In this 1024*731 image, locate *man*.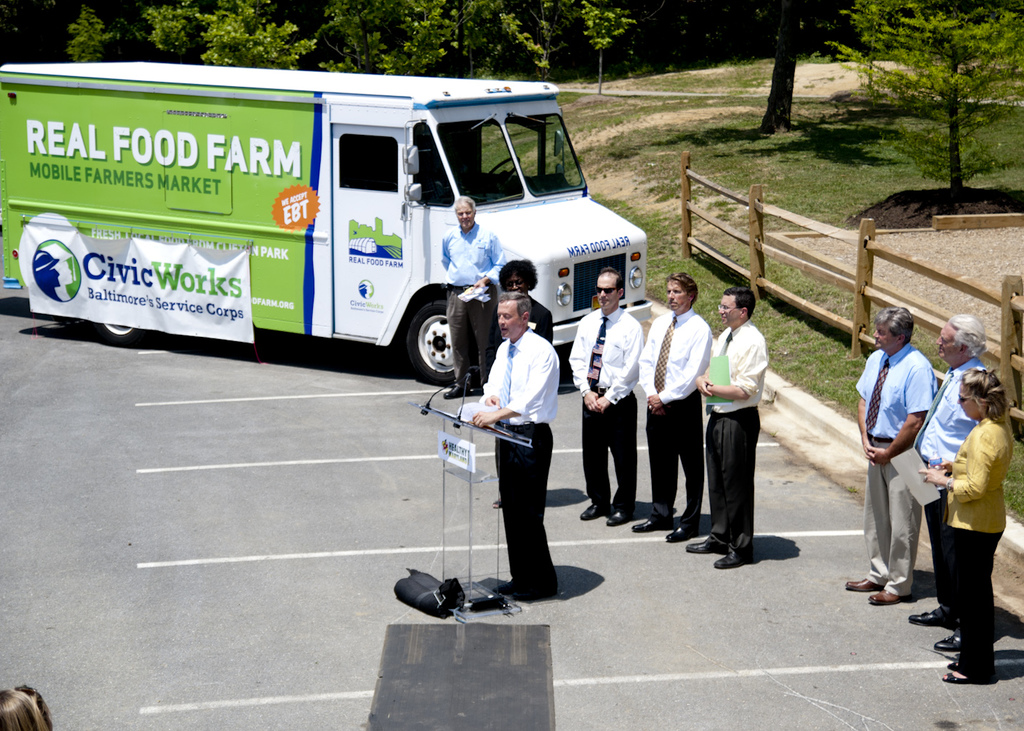
Bounding box: l=709, t=289, r=776, b=569.
